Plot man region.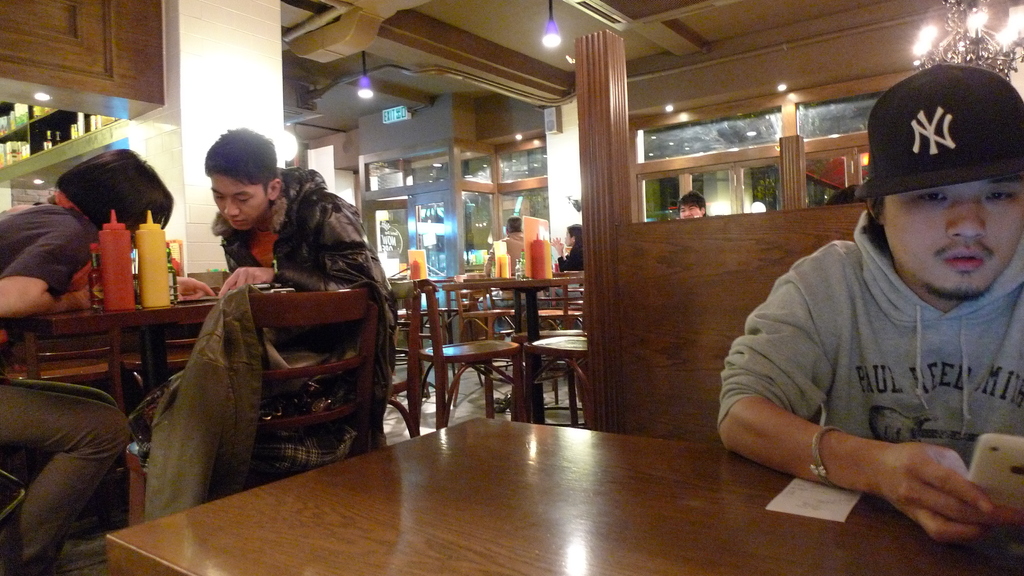
Plotted at (480, 214, 530, 330).
